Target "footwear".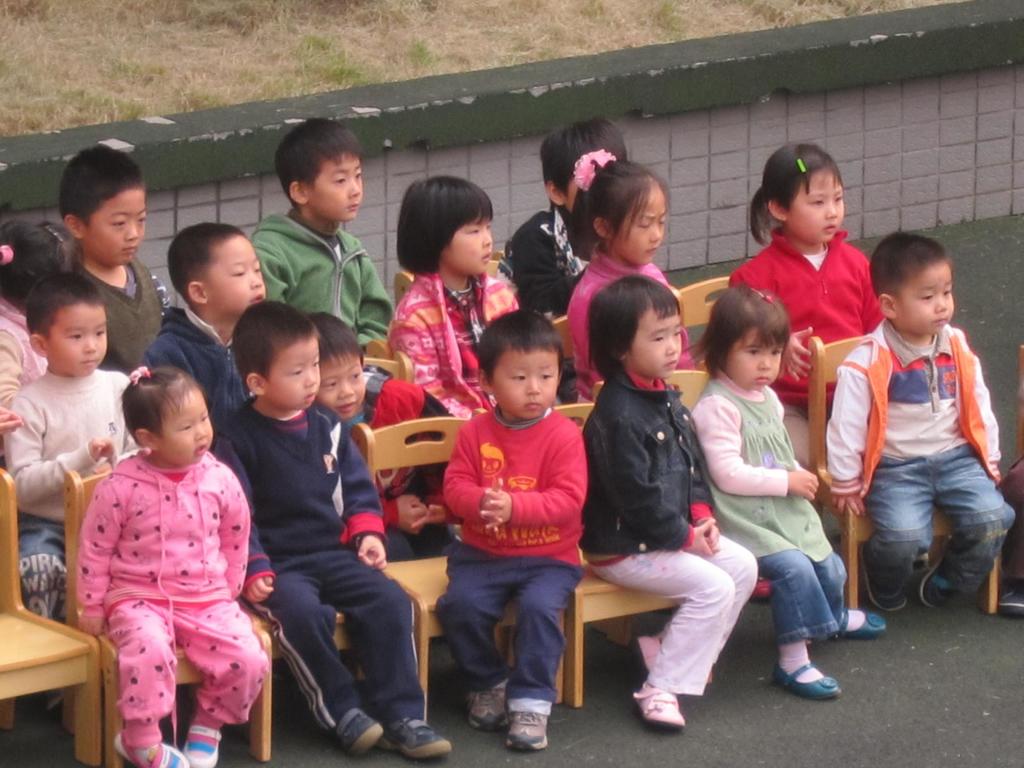
Target region: 832 610 892 641.
